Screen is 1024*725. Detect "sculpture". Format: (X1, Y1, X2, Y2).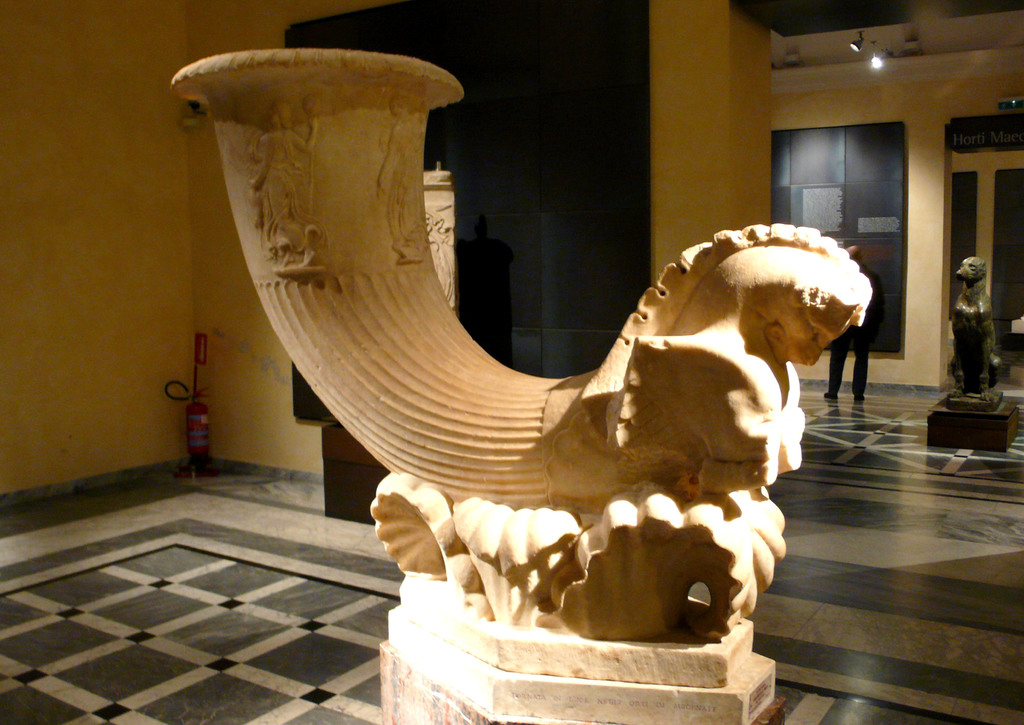
(200, 40, 866, 694).
